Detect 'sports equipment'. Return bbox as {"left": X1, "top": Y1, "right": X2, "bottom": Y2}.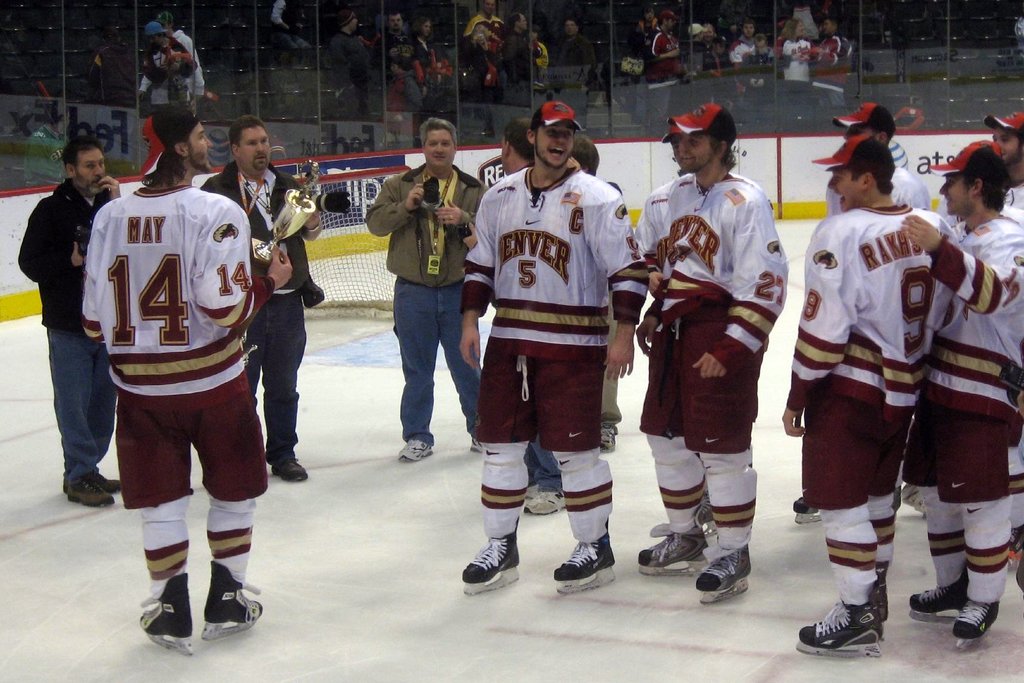
{"left": 948, "top": 600, "right": 1000, "bottom": 651}.
